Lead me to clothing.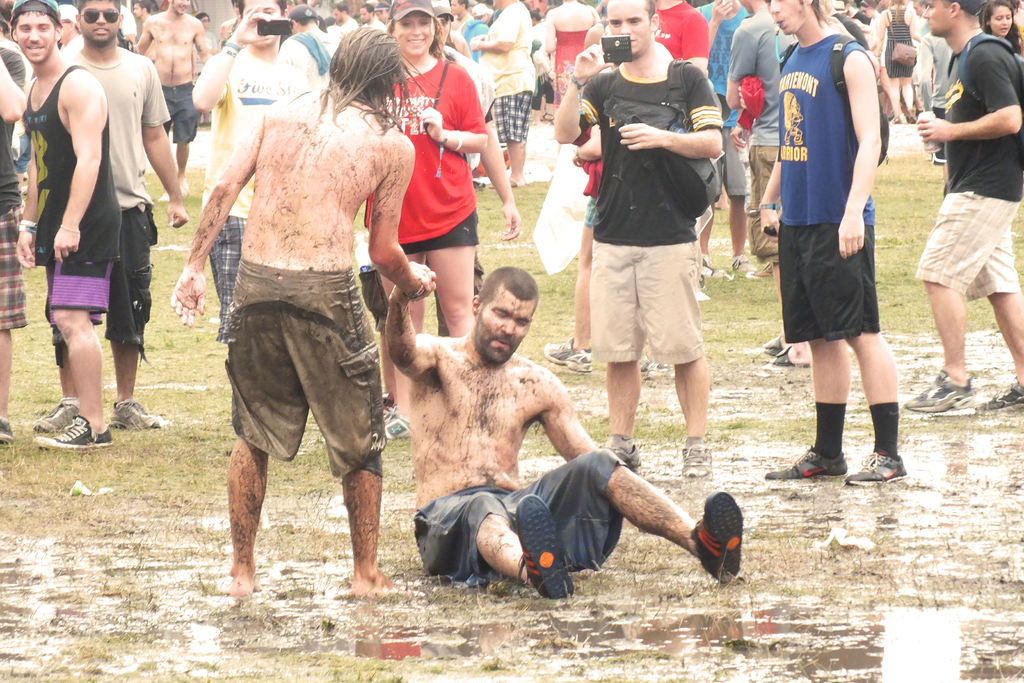
Lead to (left=27, top=62, right=122, bottom=324).
